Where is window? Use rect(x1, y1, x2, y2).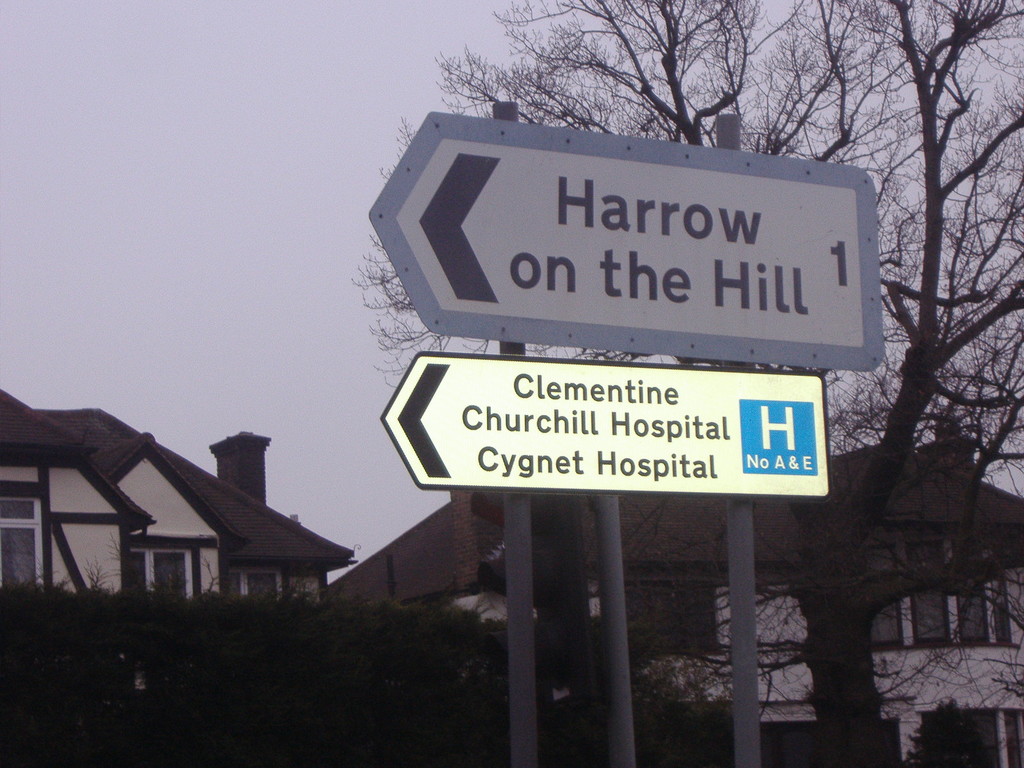
rect(0, 482, 51, 596).
